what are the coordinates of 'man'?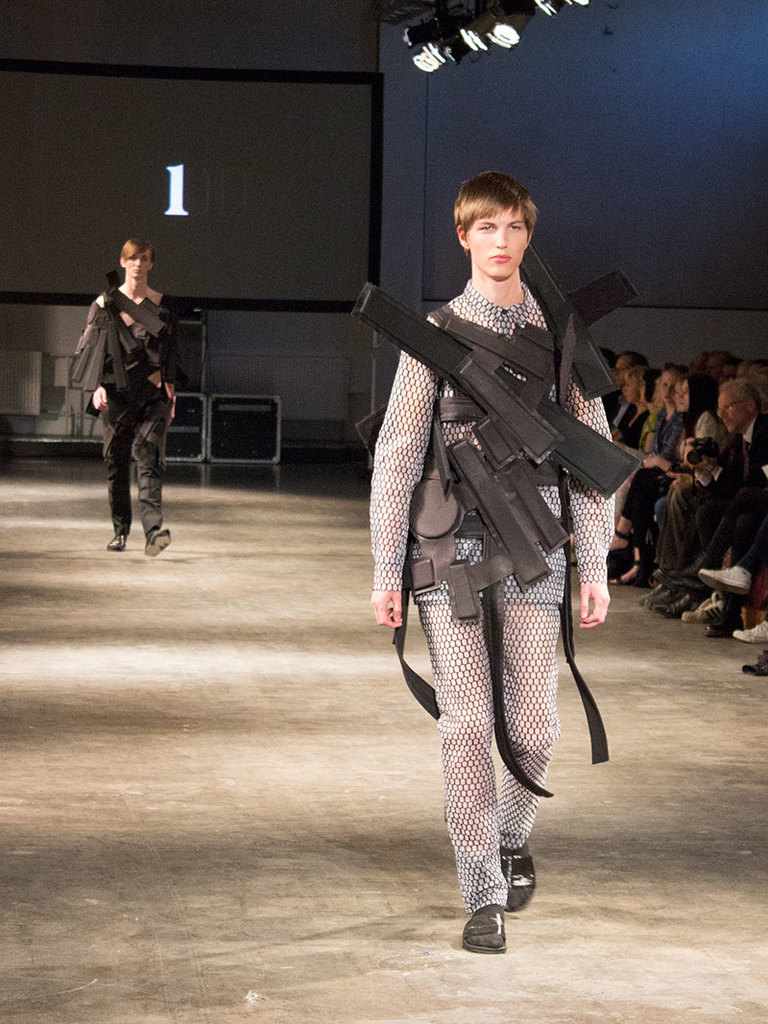
Rect(368, 165, 614, 955).
